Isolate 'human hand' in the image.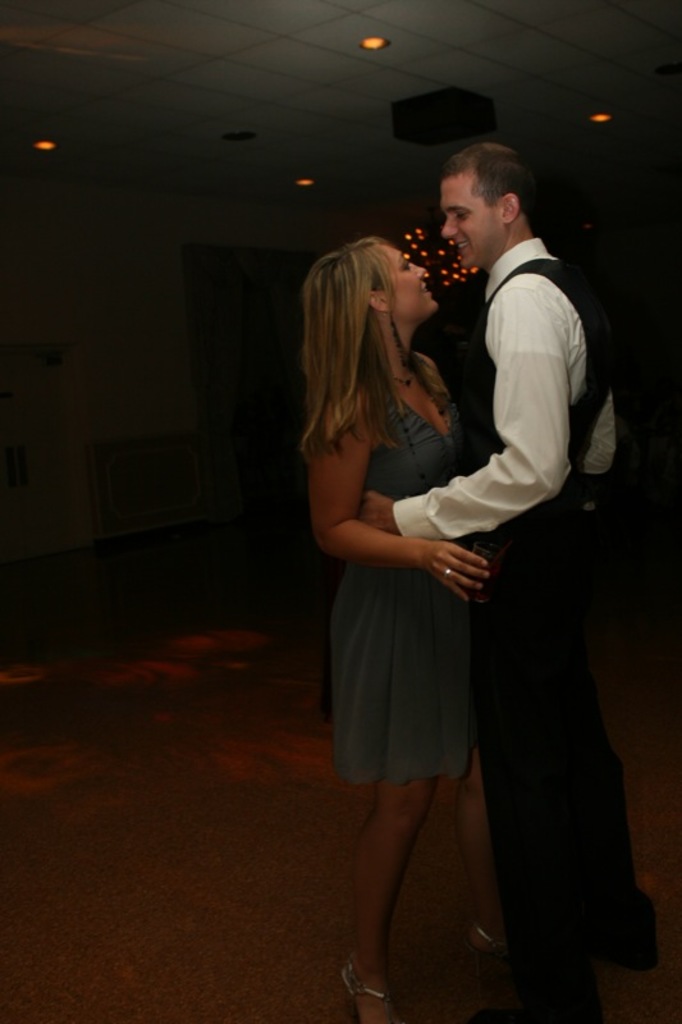
Isolated region: x1=357, y1=495, x2=398, y2=535.
